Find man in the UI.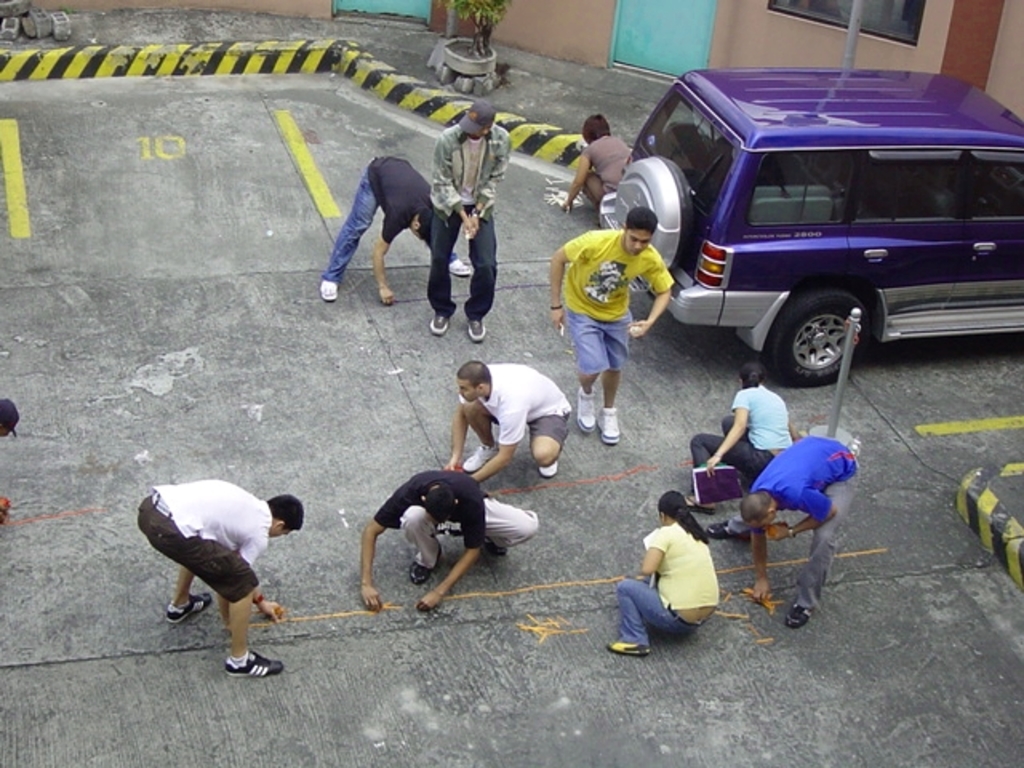
UI element at (x1=136, y1=459, x2=296, y2=683).
